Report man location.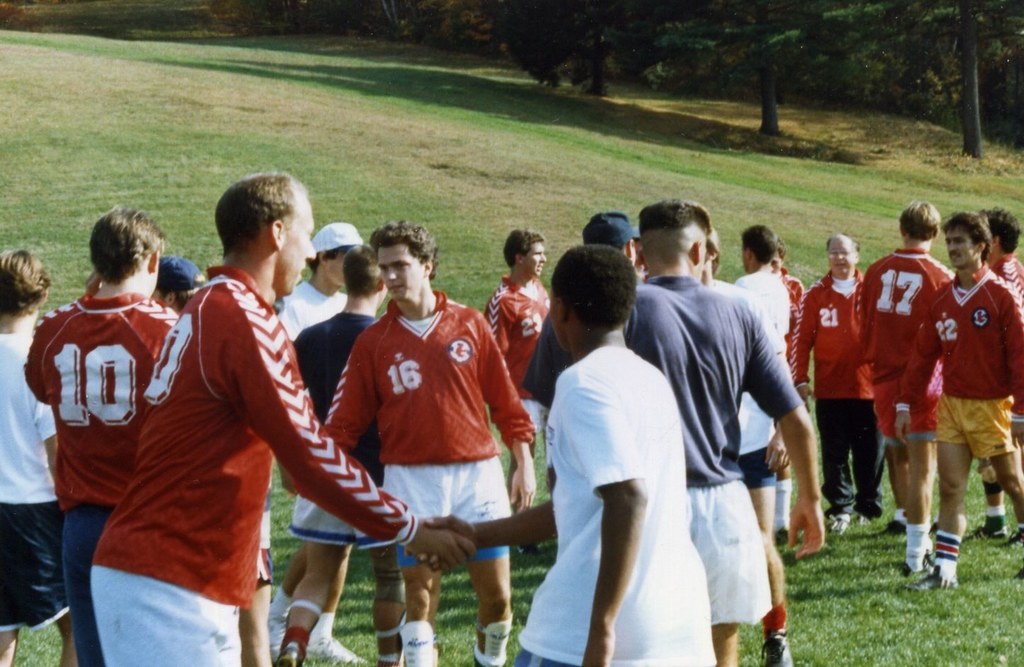
Report: locate(322, 223, 535, 666).
